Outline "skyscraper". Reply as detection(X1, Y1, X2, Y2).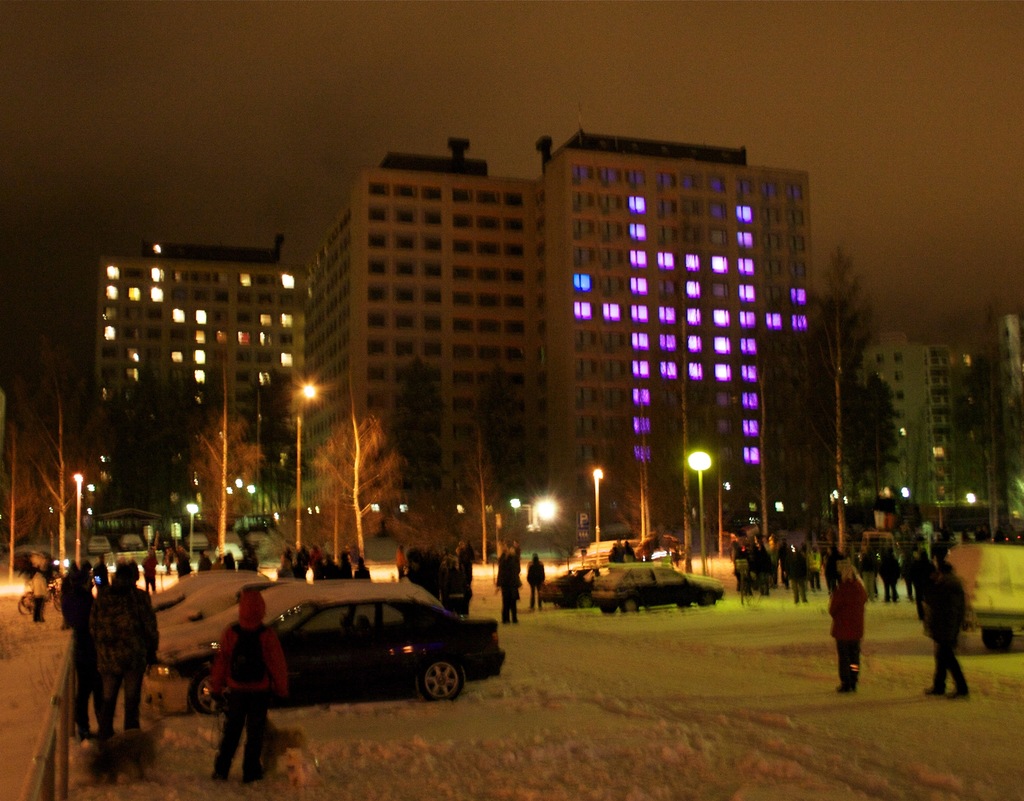
detection(87, 251, 308, 517).
